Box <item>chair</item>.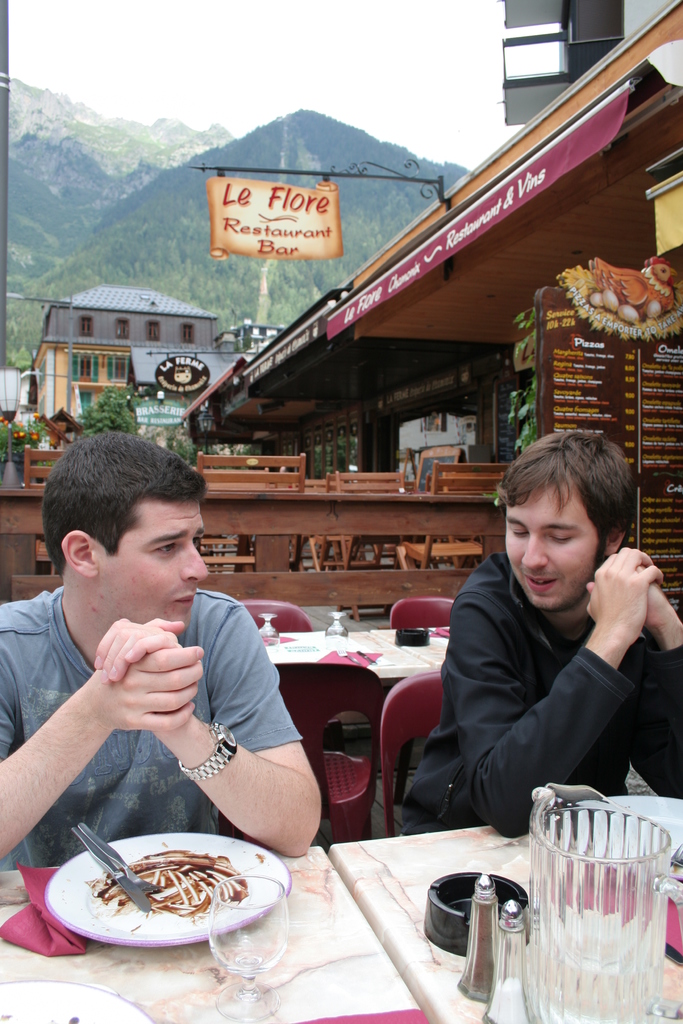
bbox=[196, 447, 312, 580].
